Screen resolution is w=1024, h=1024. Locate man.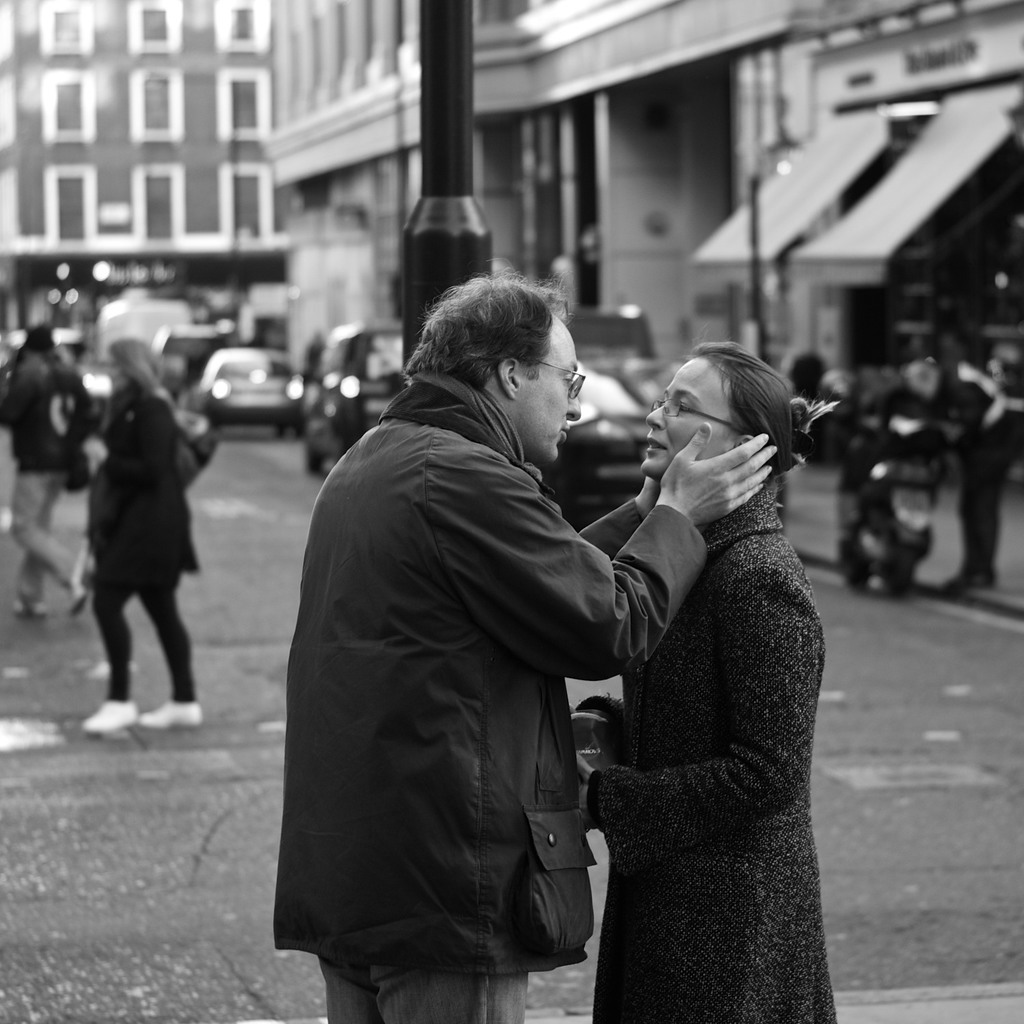
293, 271, 711, 1008.
